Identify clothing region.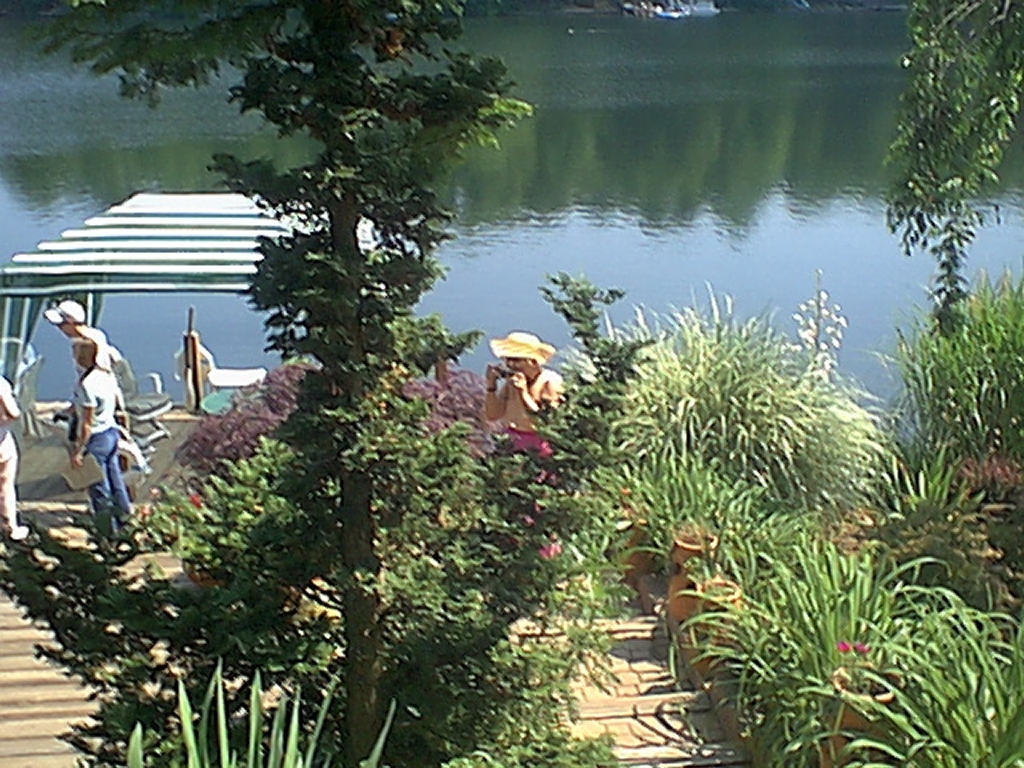
Region: 499,369,573,552.
